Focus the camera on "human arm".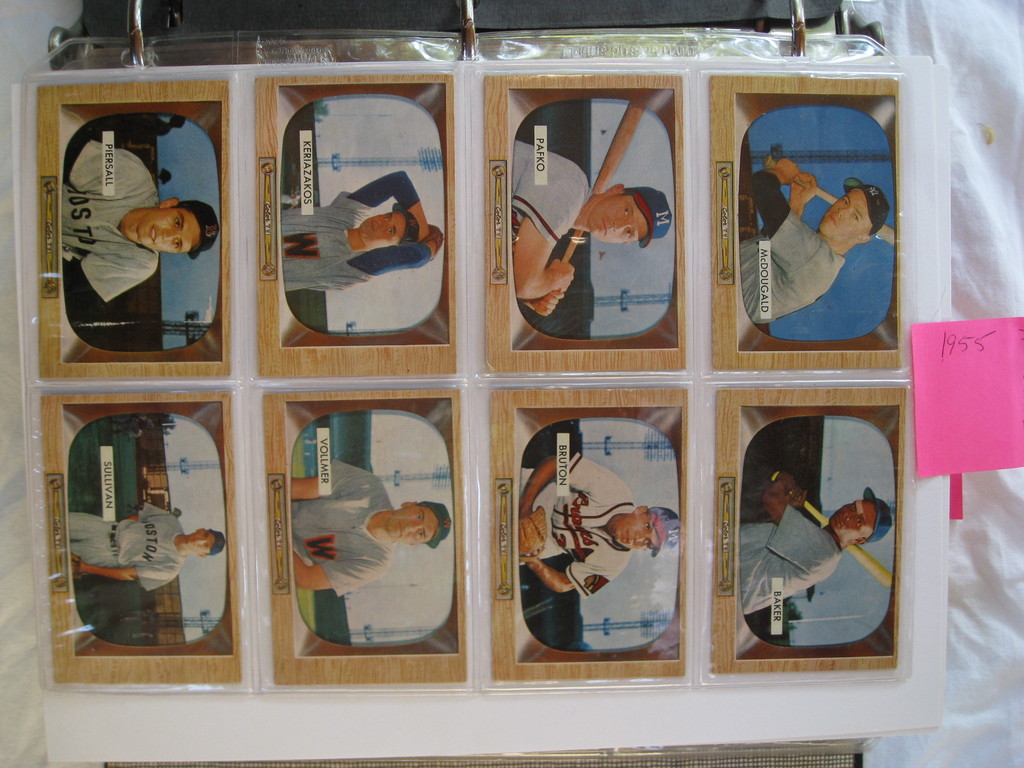
Focus region: locate(65, 132, 160, 204).
